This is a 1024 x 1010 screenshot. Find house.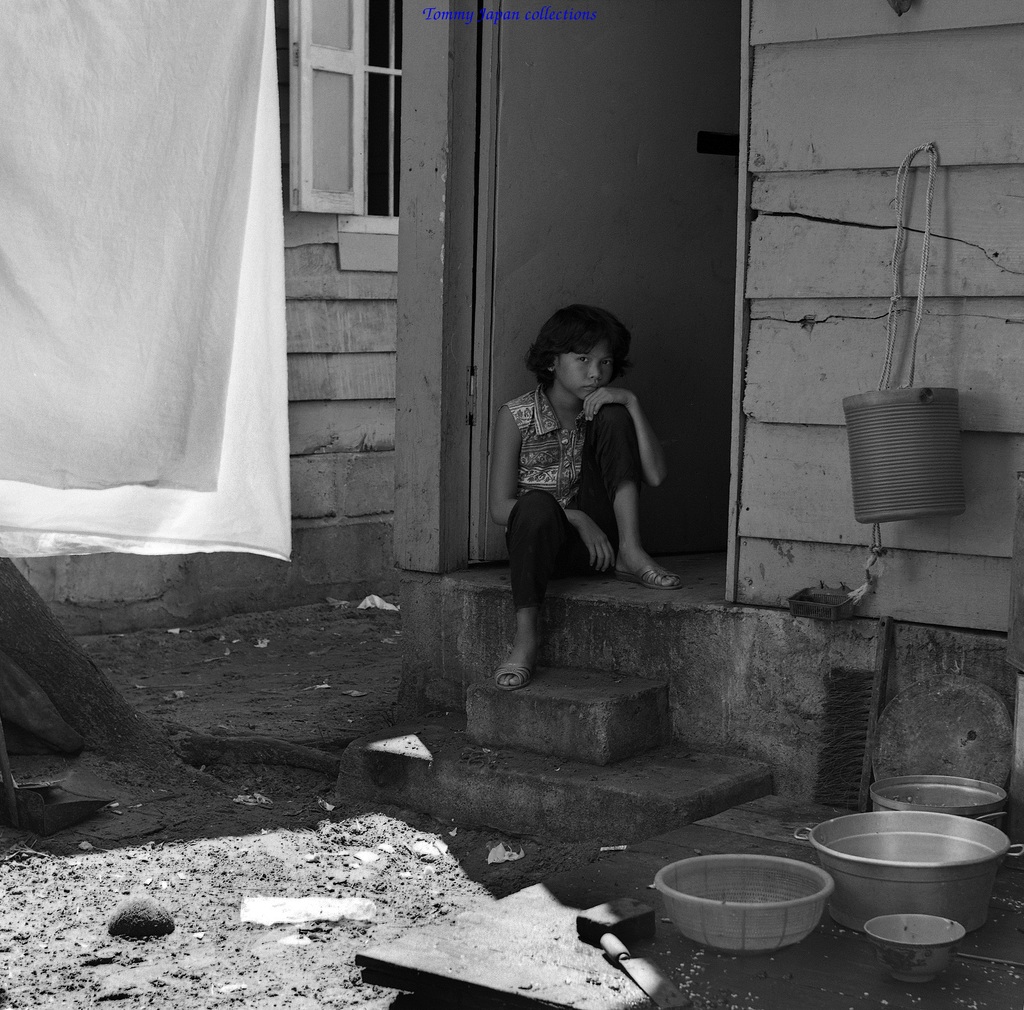
Bounding box: 375/3/1023/838.
